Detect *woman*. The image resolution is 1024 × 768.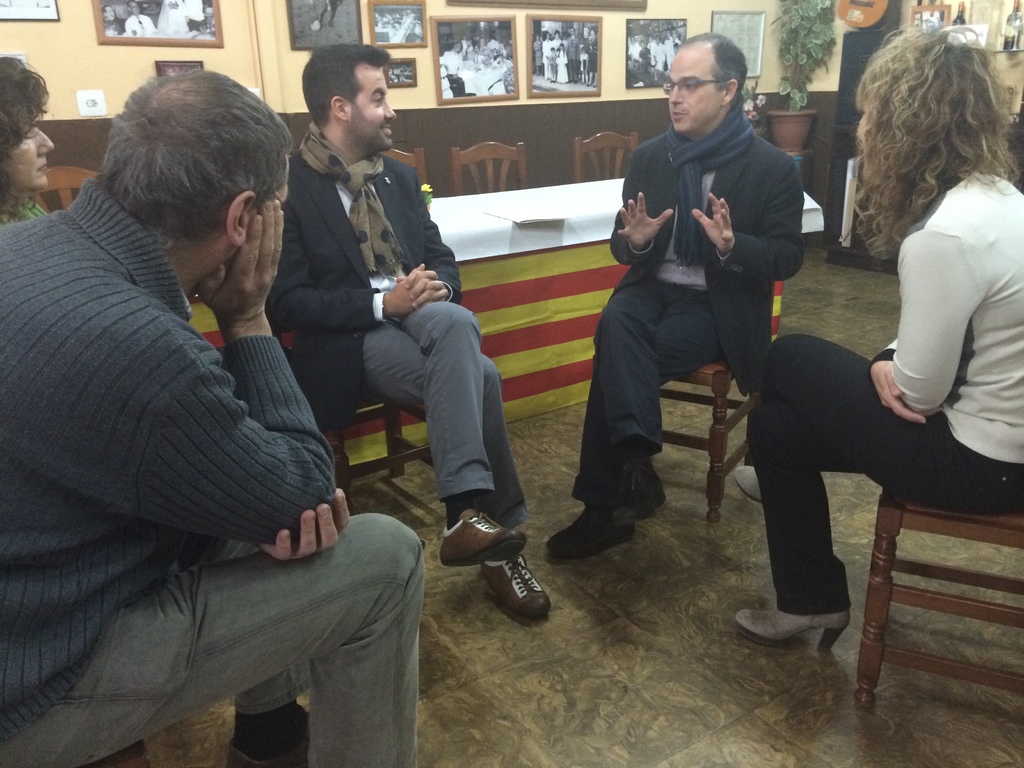
<bbox>639, 39, 650, 73</bbox>.
